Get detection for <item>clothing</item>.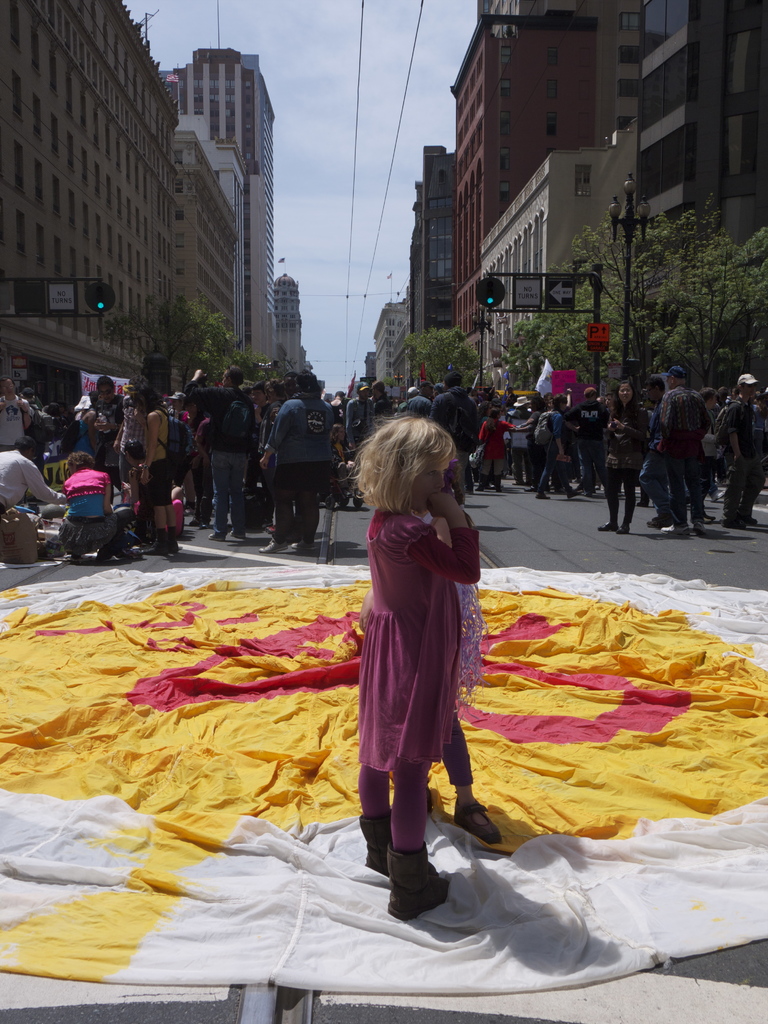
Detection: (353,476,486,815).
